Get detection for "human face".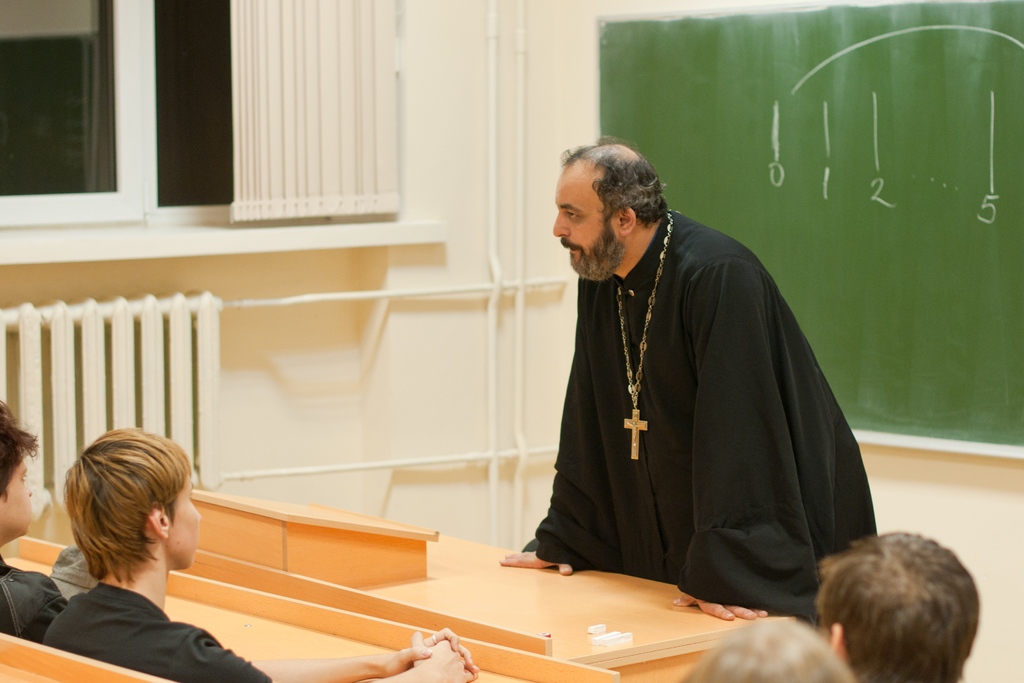
Detection: x1=553, y1=172, x2=622, y2=283.
